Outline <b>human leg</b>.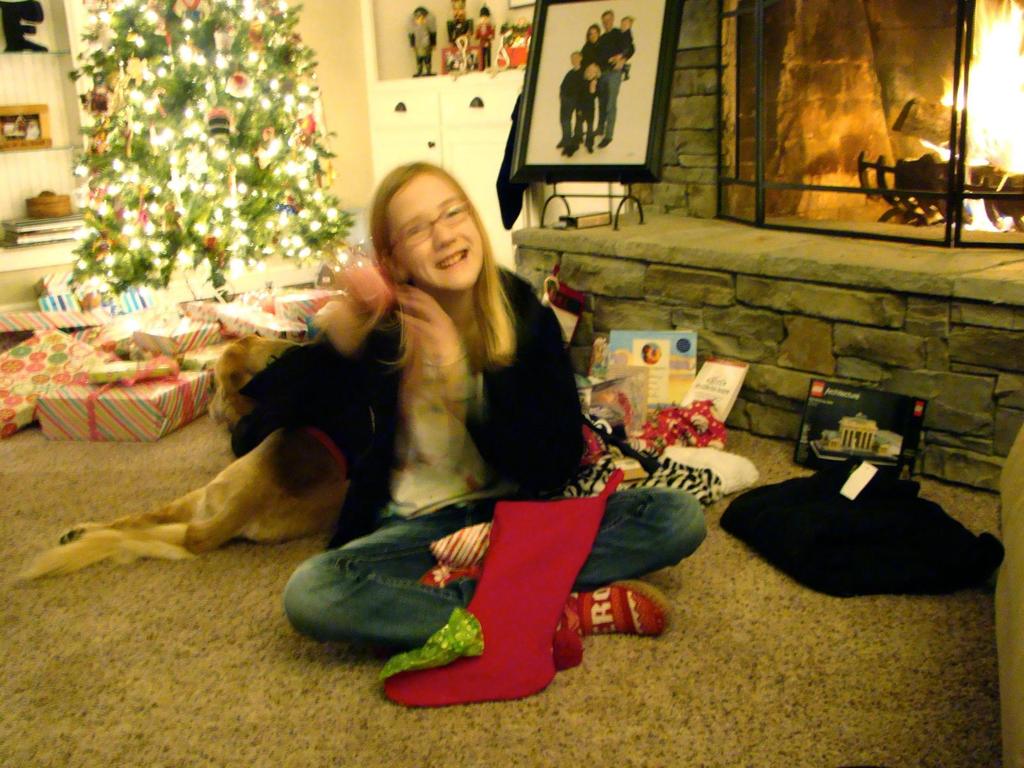
Outline: bbox(283, 525, 673, 673).
